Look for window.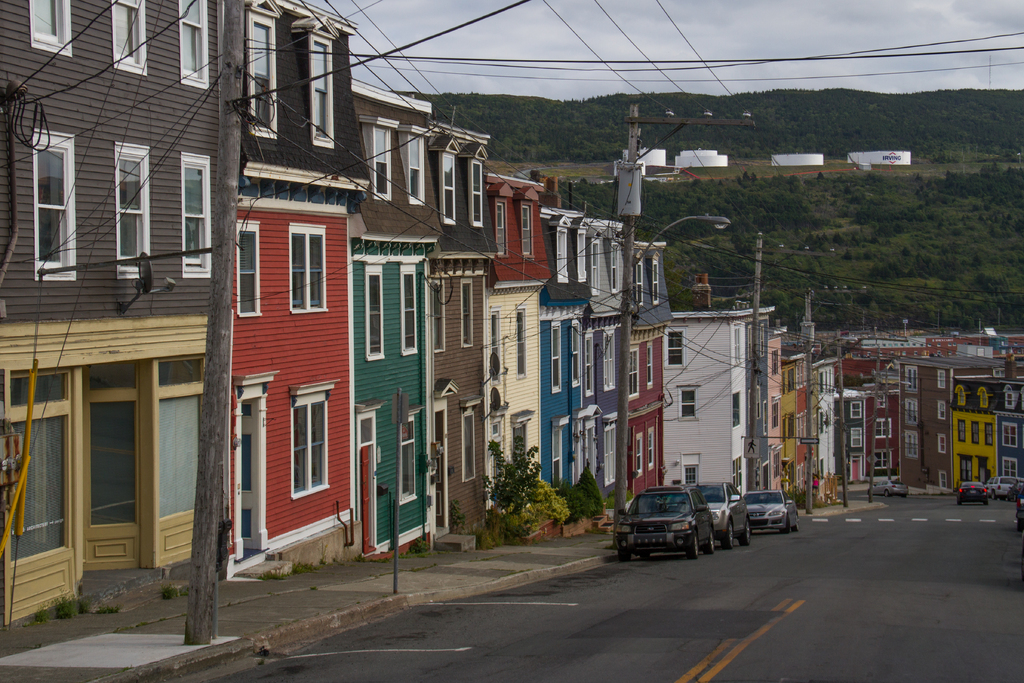
Found: pyautogui.locateOnScreen(248, 13, 276, 142).
